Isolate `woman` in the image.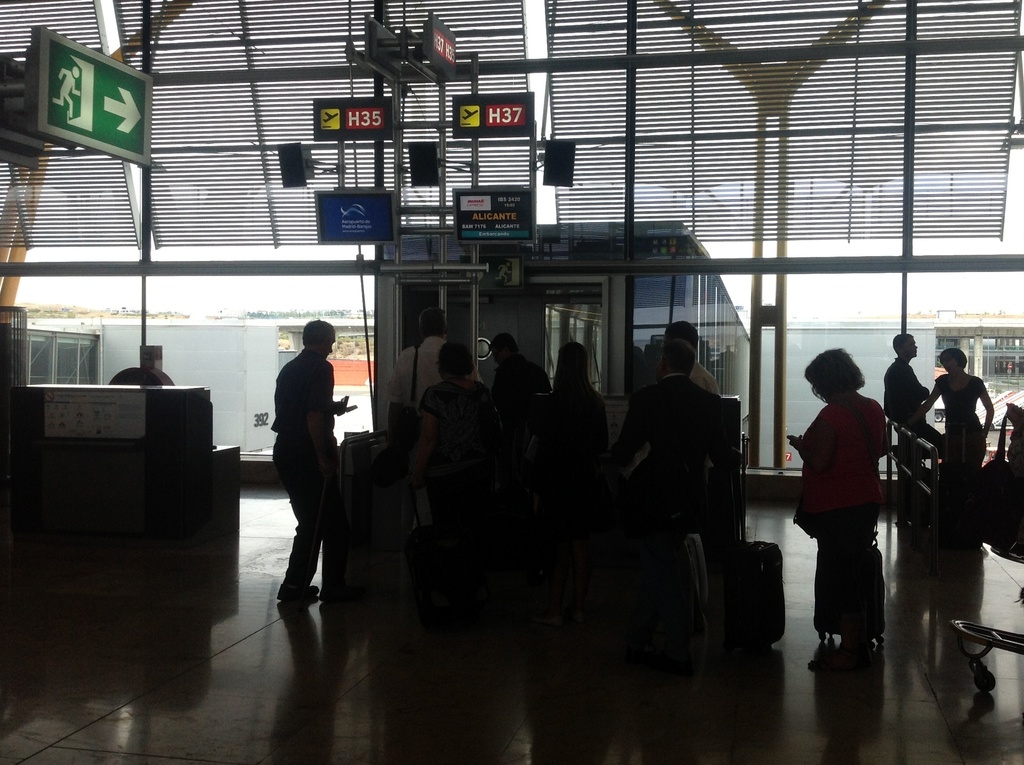
Isolated region: locate(909, 340, 993, 495).
